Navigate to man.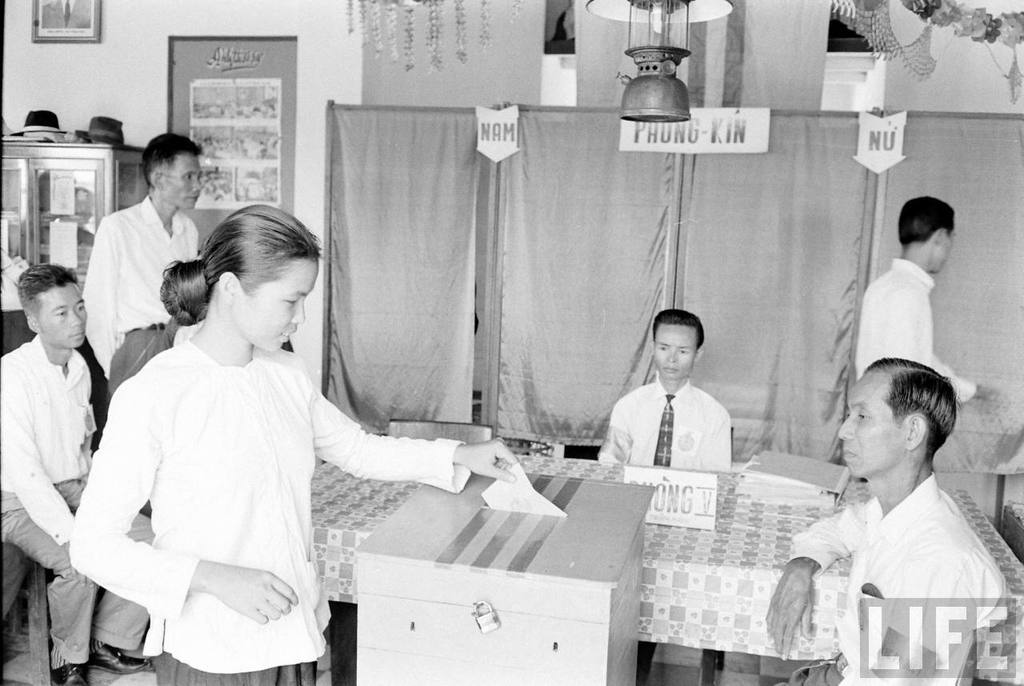
Navigation target: BBox(858, 195, 994, 406).
